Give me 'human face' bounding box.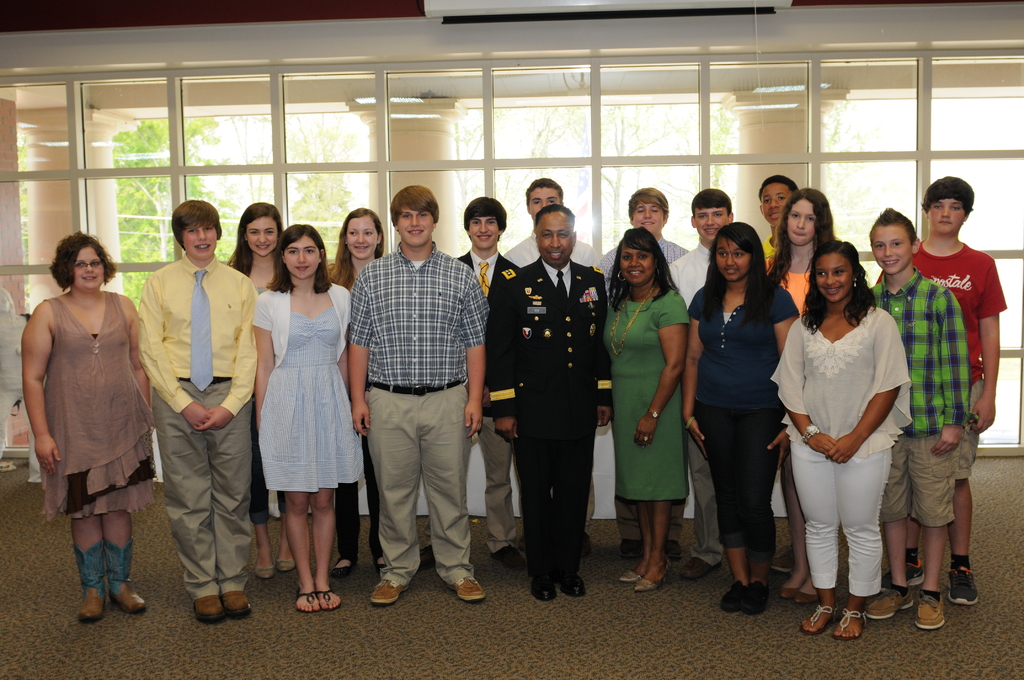
Rect(619, 245, 654, 284).
